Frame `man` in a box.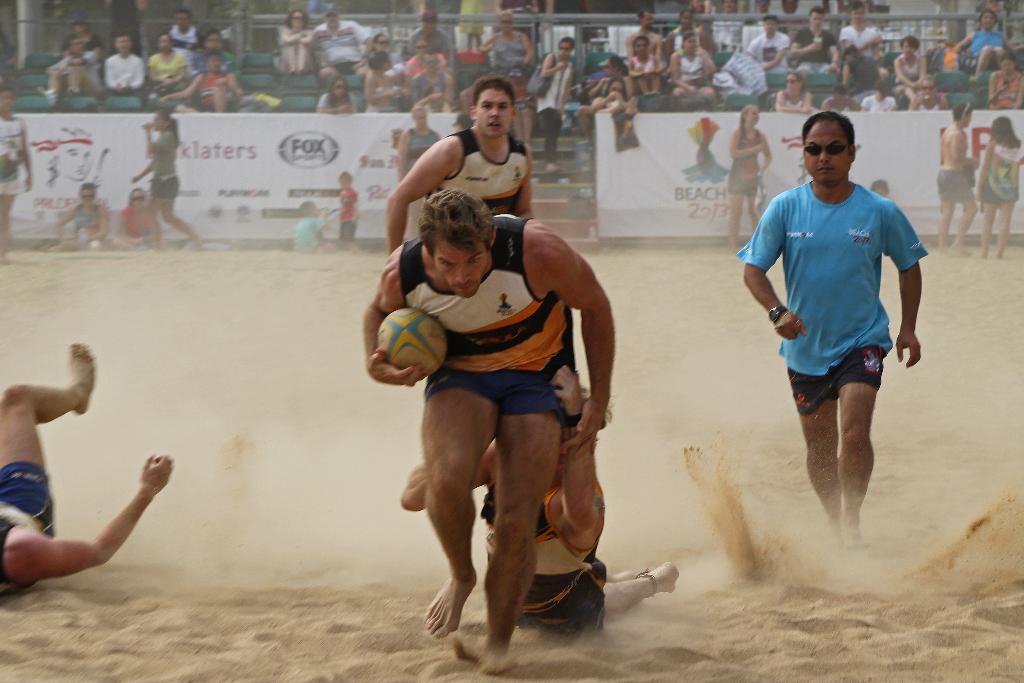
x1=371 y1=50 x2=403 y2=108.
